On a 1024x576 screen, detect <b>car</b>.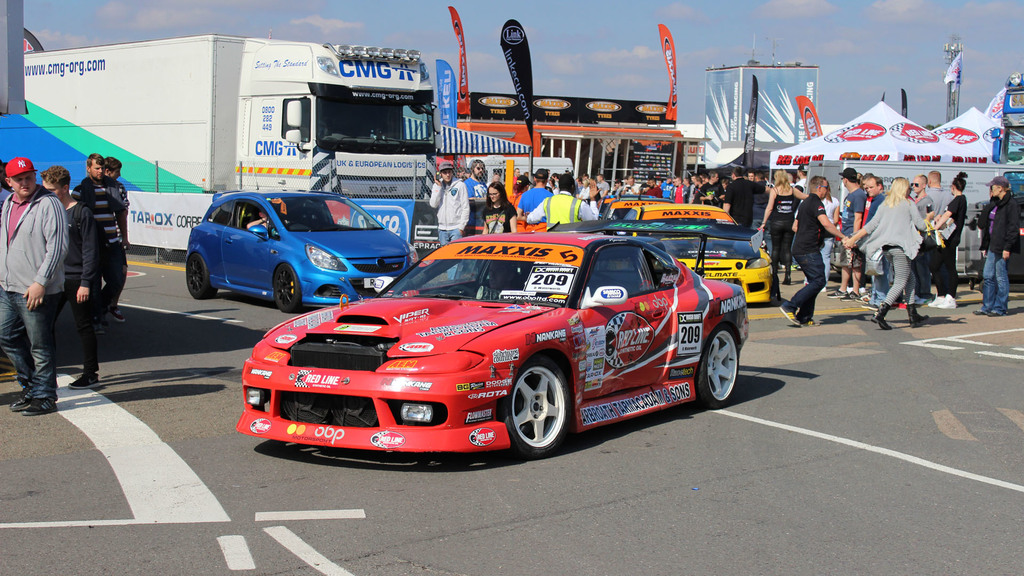
600, 197, 650, 221.
